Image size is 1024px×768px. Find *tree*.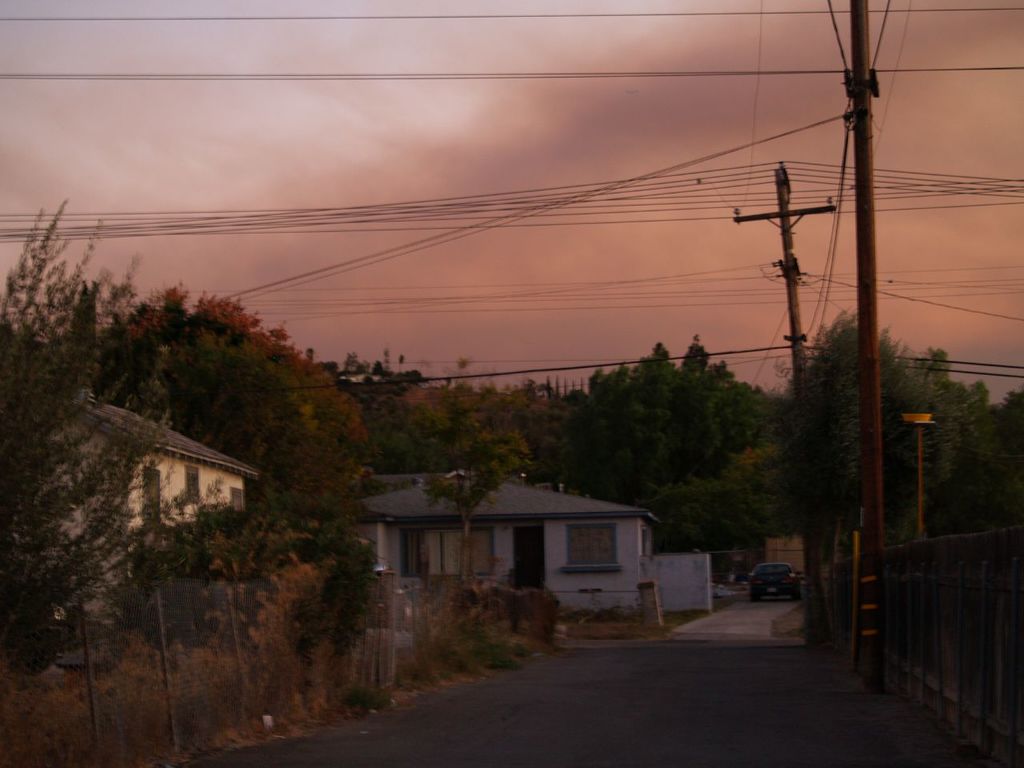
x1=763 y1=294 x2=900 y2=601.
